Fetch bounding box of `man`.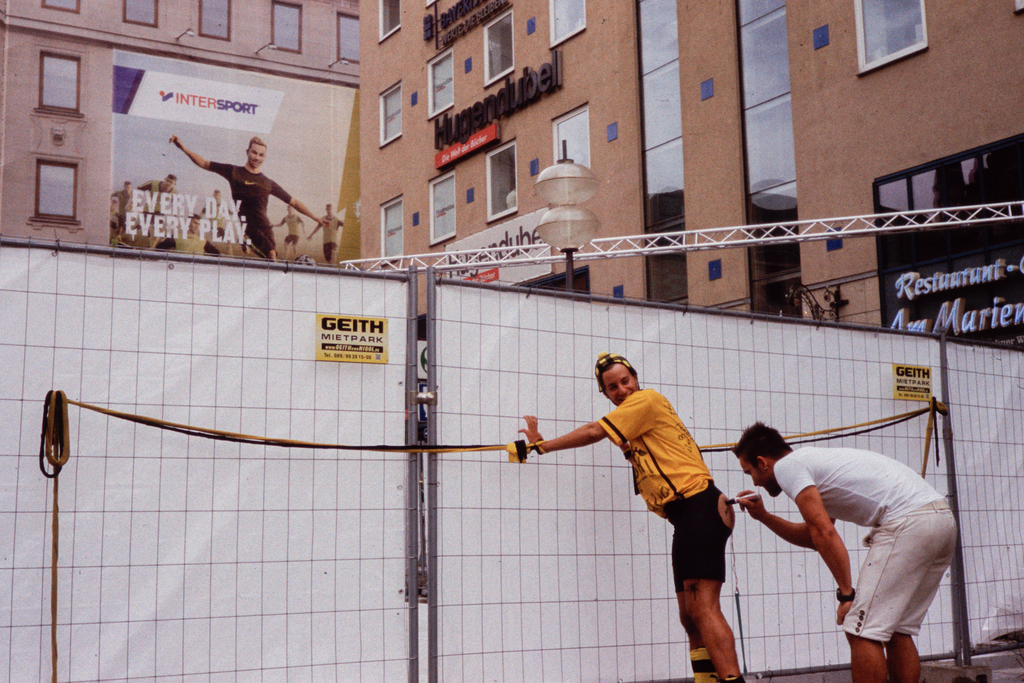
Bbox: [left=136, top=172, right=183, bottom=215].
